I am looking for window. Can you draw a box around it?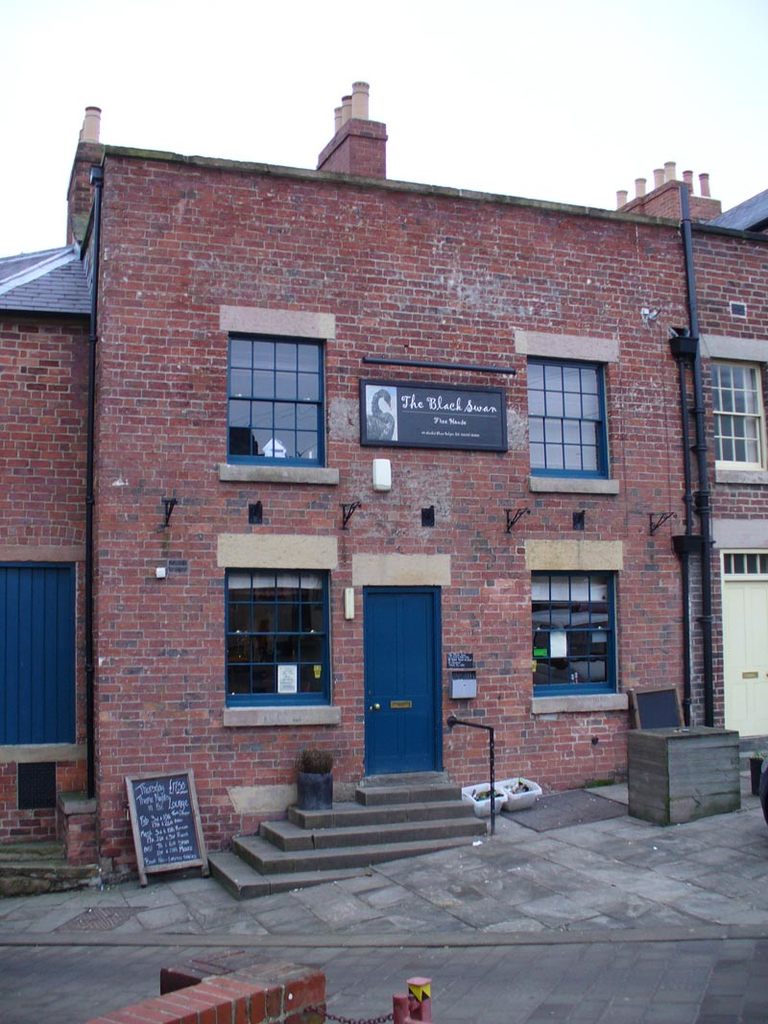
Sure, the bounding box is (529,573,620,691).
